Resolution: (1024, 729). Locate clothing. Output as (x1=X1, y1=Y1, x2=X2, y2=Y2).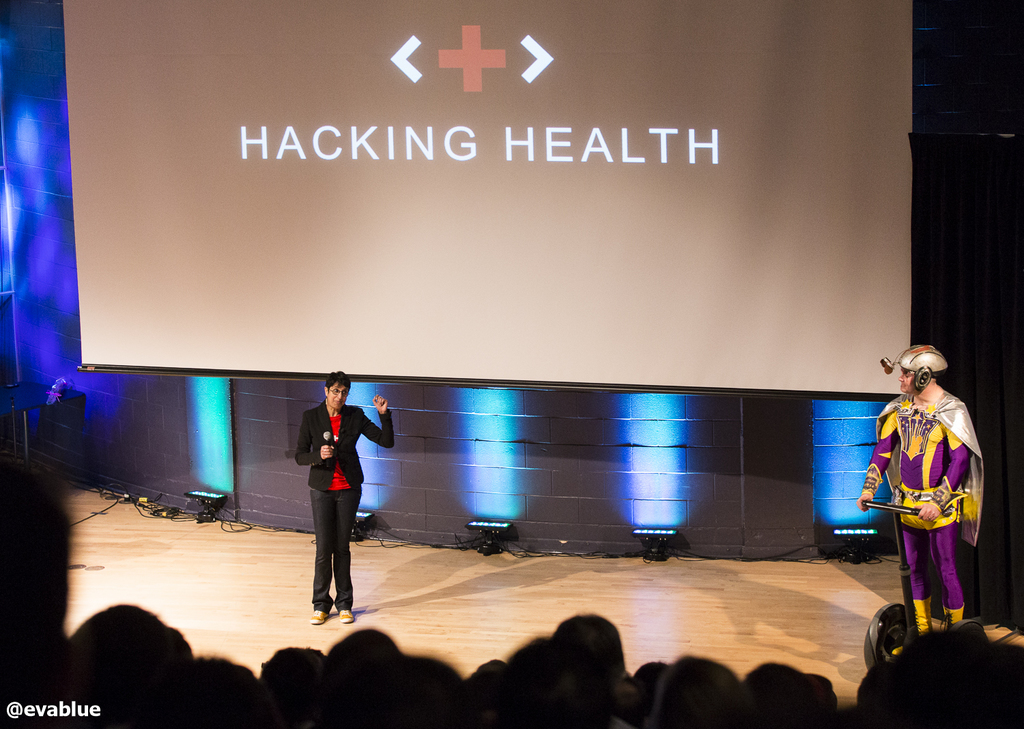
(x1=289, y1=397, x2=396, y2=611).
